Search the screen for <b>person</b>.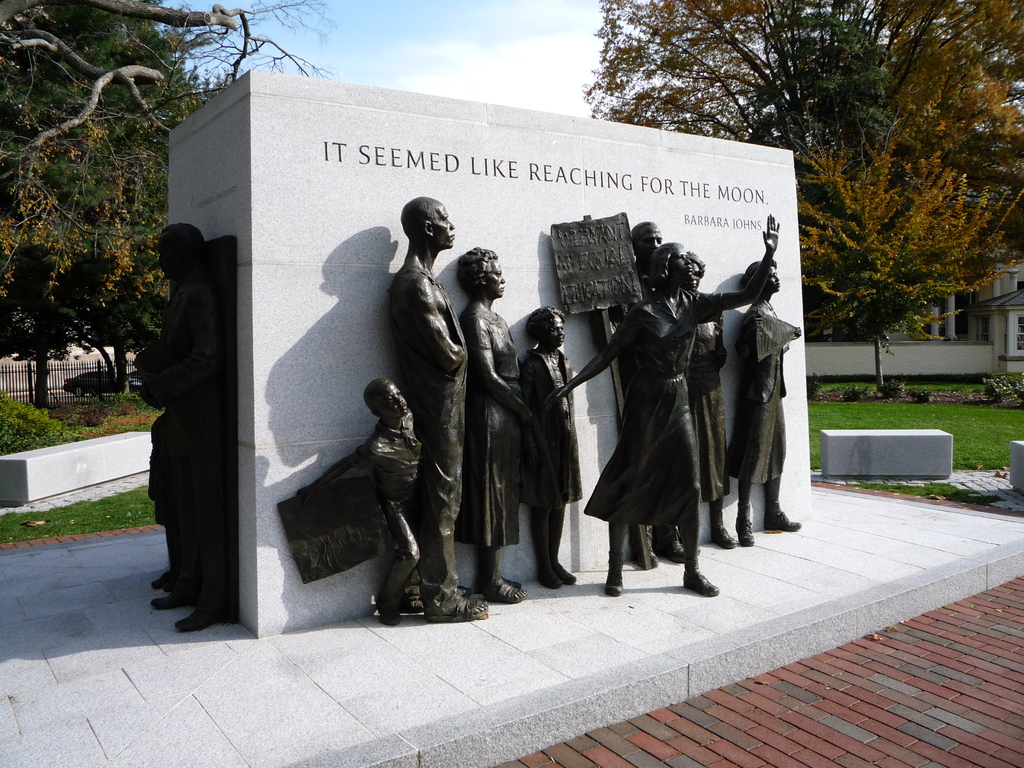
Found at 564/235/798/592.
